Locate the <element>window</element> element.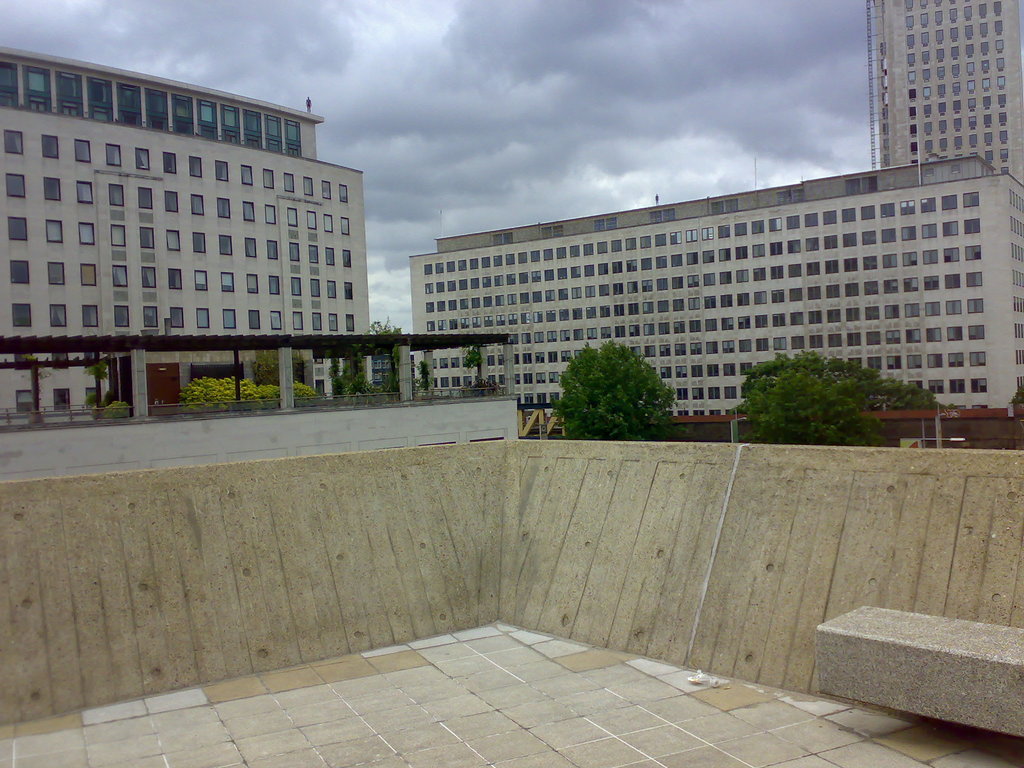
Element bbox: [x1=40, y1=135, x2=62, y2=164].
